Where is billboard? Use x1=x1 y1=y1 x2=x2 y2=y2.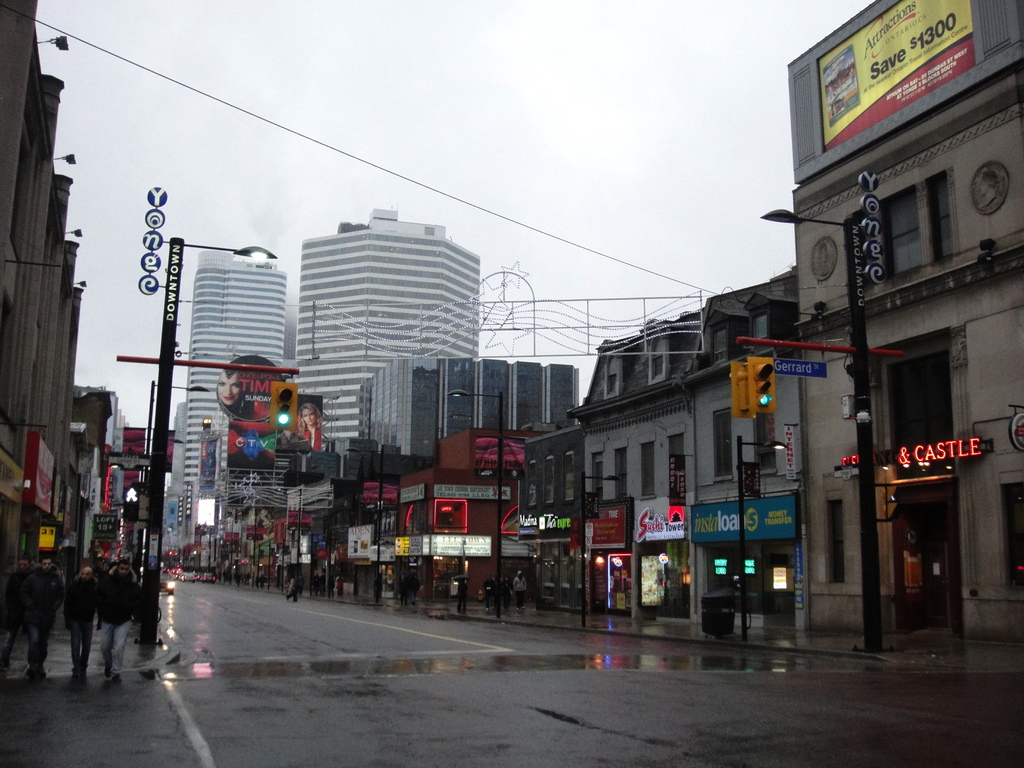
x1=813 y1=0 x2=970 y2=159.
